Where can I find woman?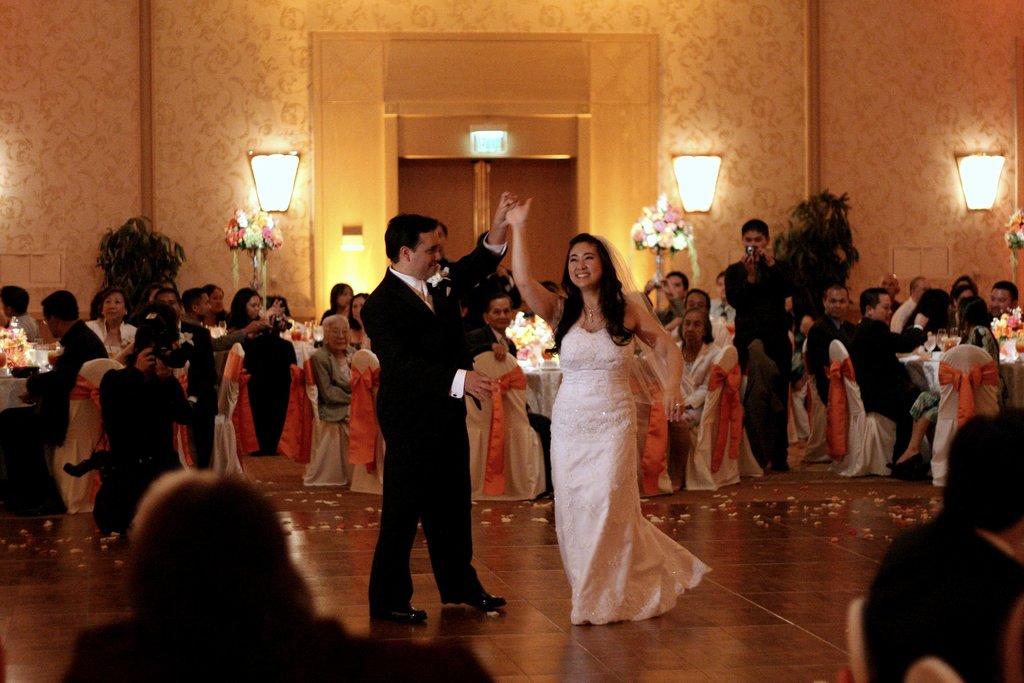
You can find it at pyautogui.locateOnScreen(197, 281, 228, 329).
